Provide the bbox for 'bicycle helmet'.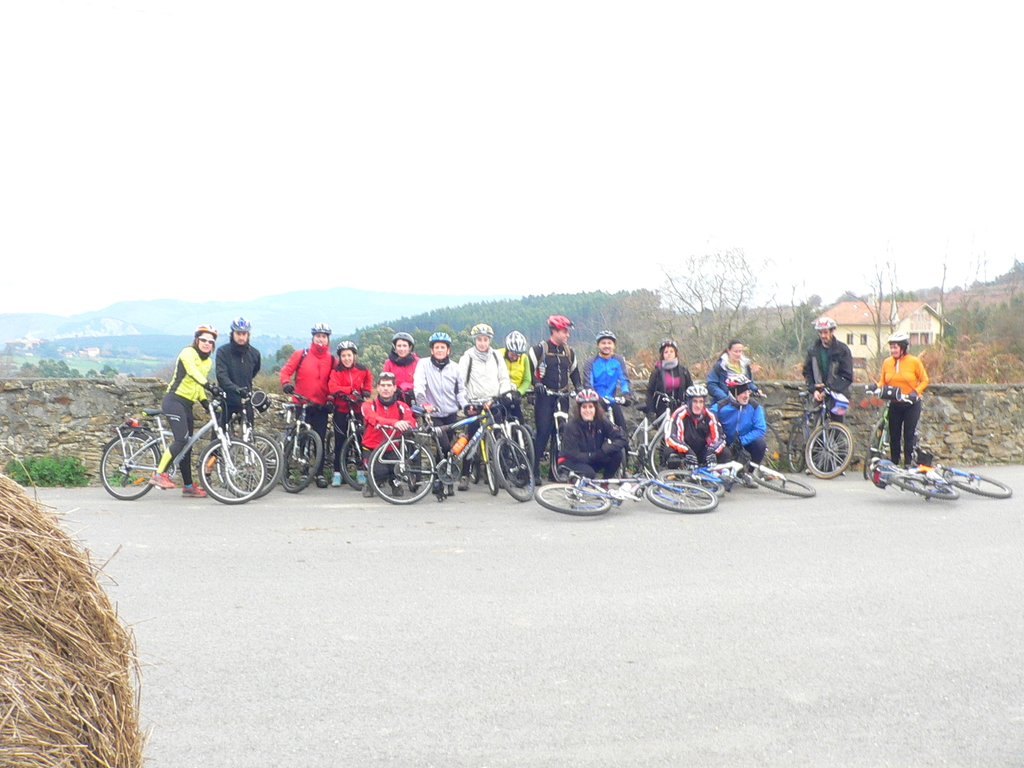
<box>334,337,355,356</box>.
